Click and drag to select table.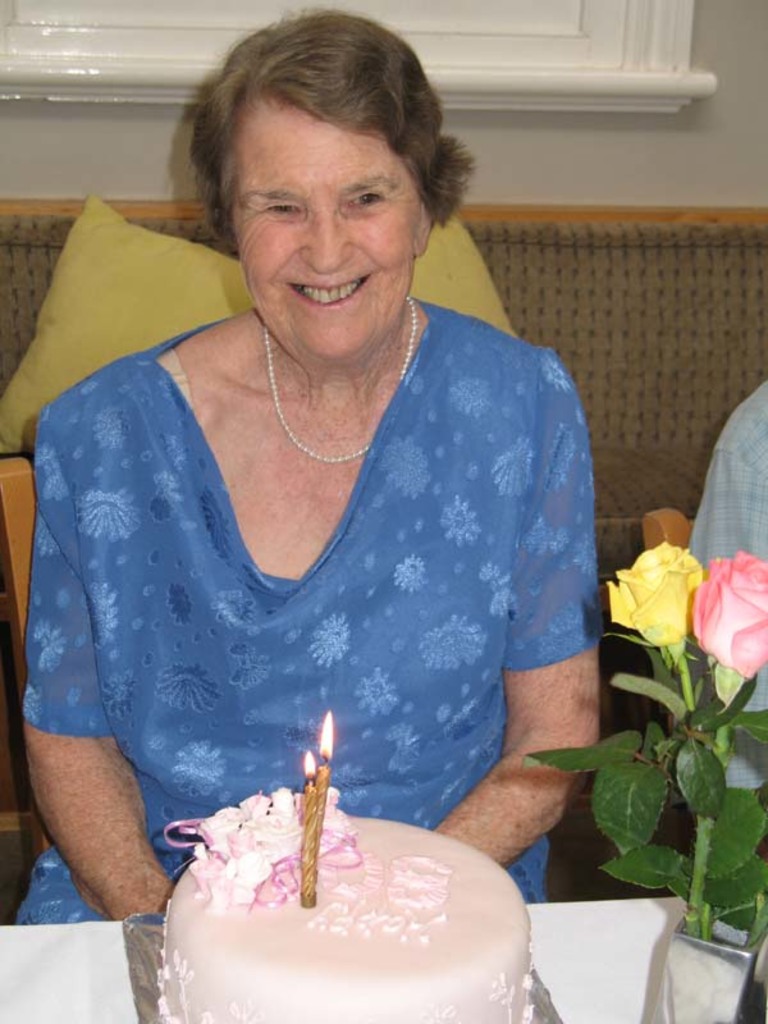
Selection: bbox(0, 892, 682, 1023).
